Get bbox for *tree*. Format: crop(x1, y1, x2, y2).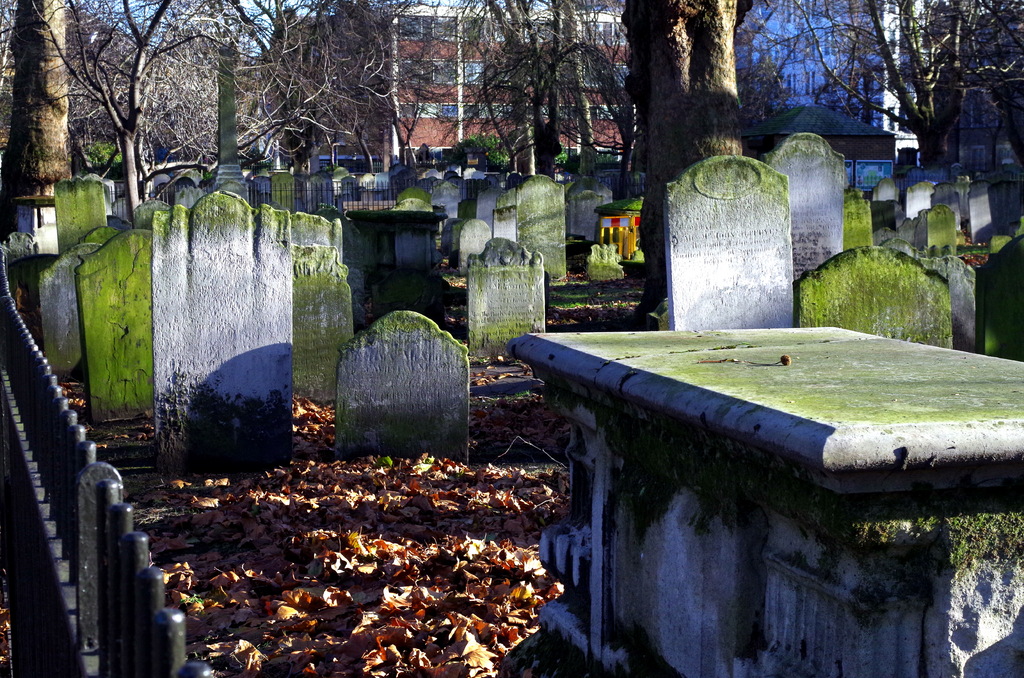
crop(616, 0, 742, 329).
